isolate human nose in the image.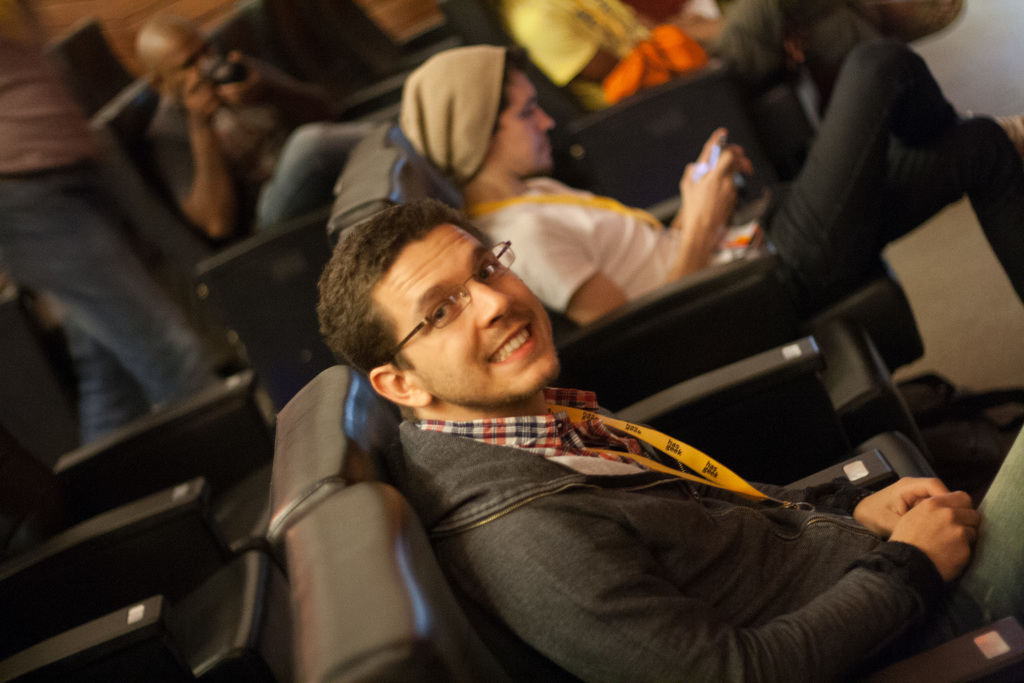
Isolated region: [465, 270, 517, 335].
